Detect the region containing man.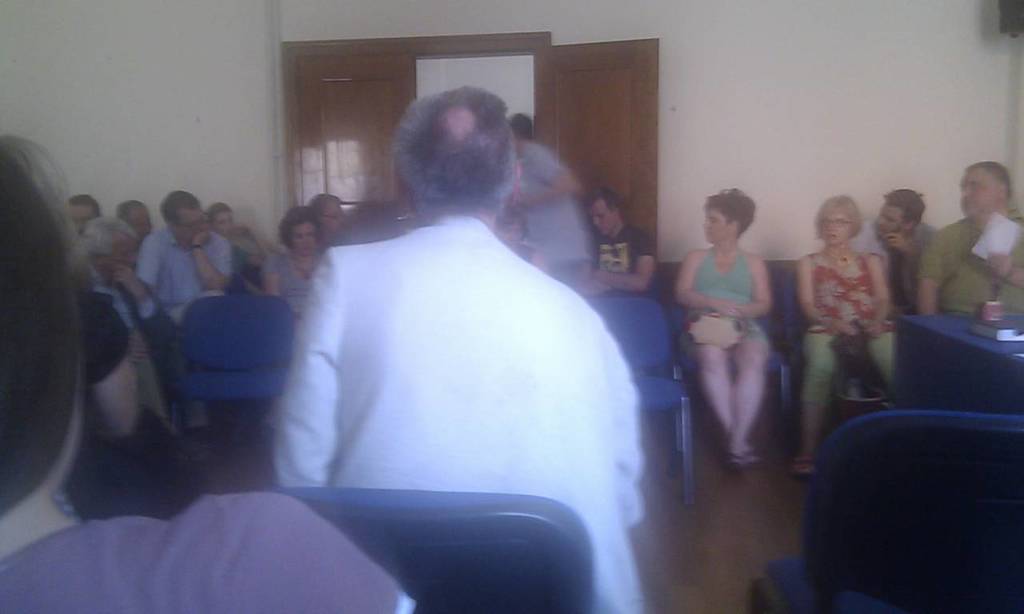
x1=265 y1=97 x2=628 y2=548.
